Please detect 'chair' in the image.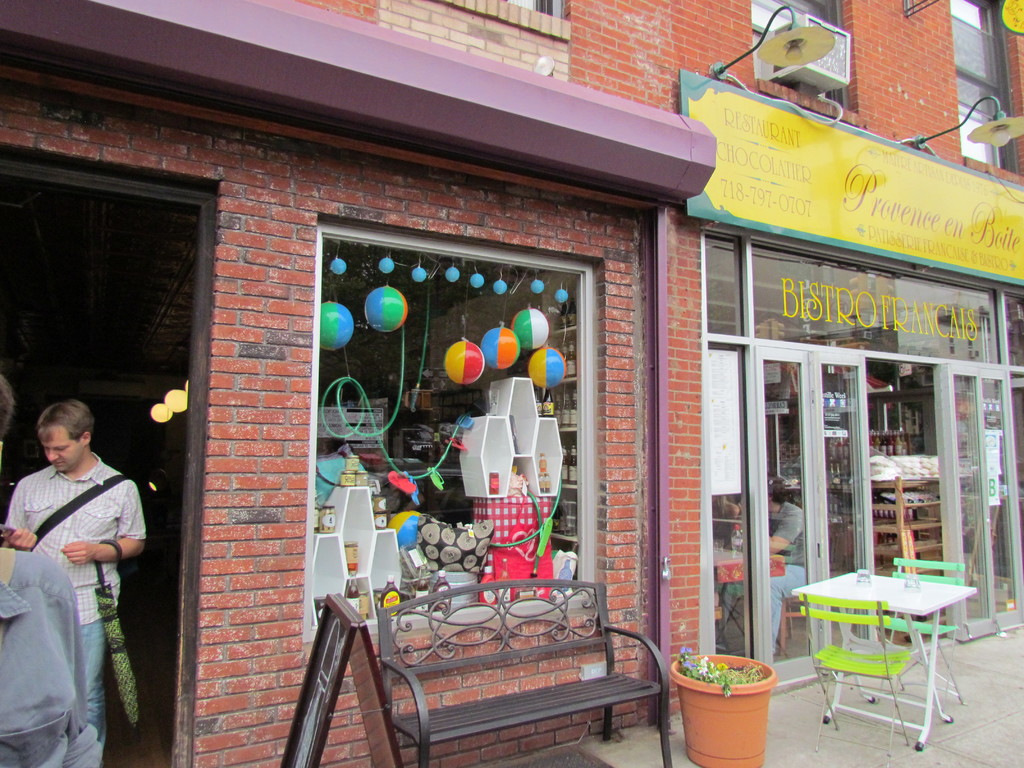
Rect(773, 594, 810, 655).
